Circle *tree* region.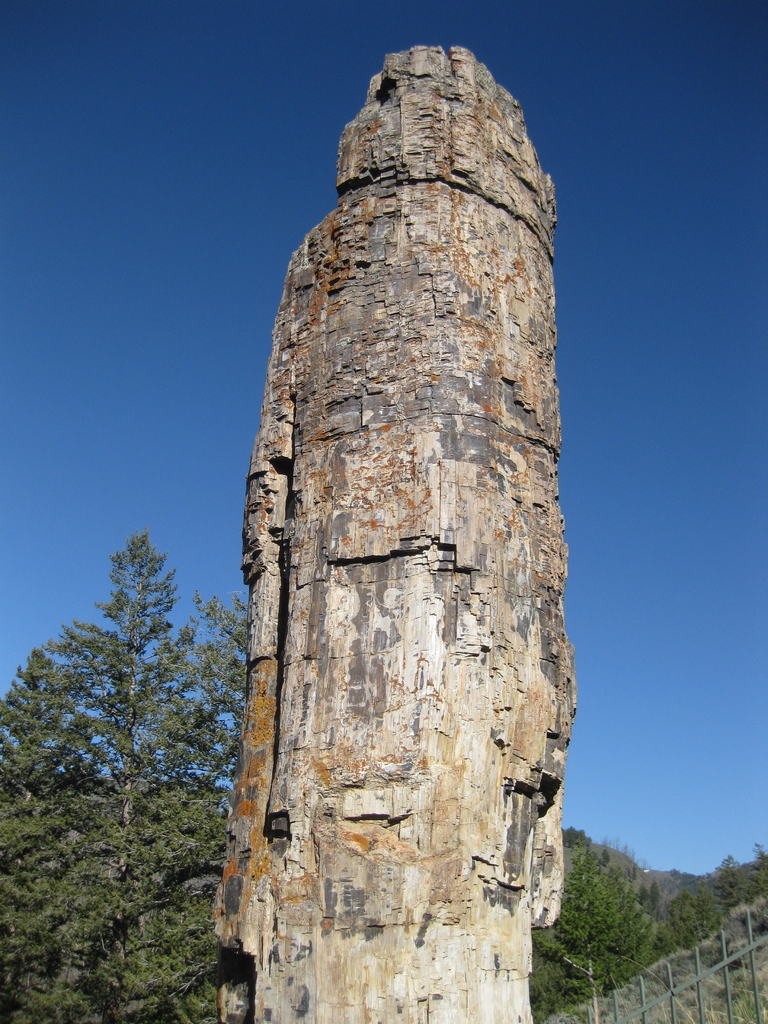
Region: bbox=(0, 526, 262, 1023).
